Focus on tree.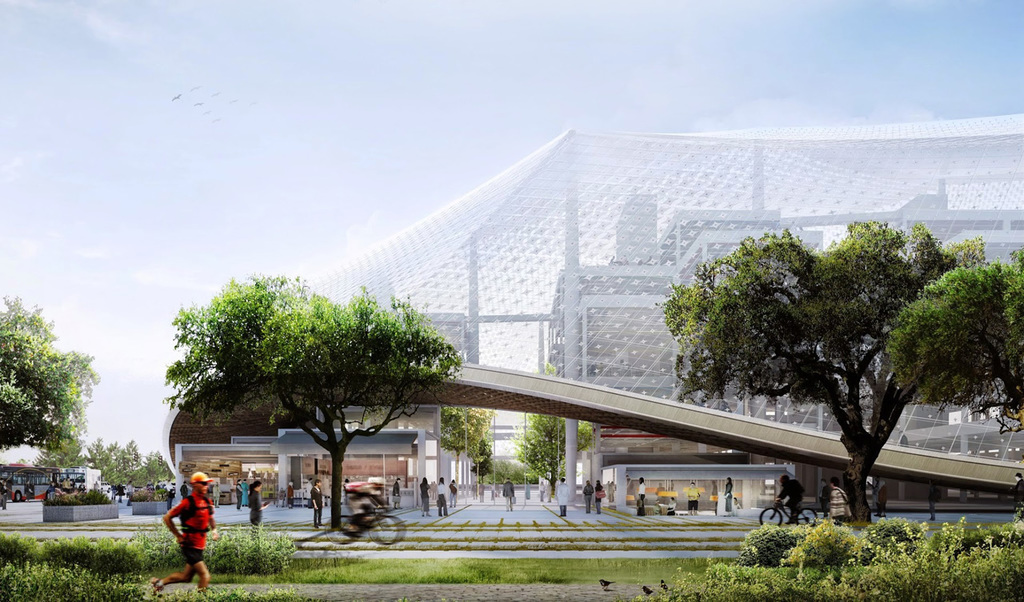
Focused at [160,273,464,528].
